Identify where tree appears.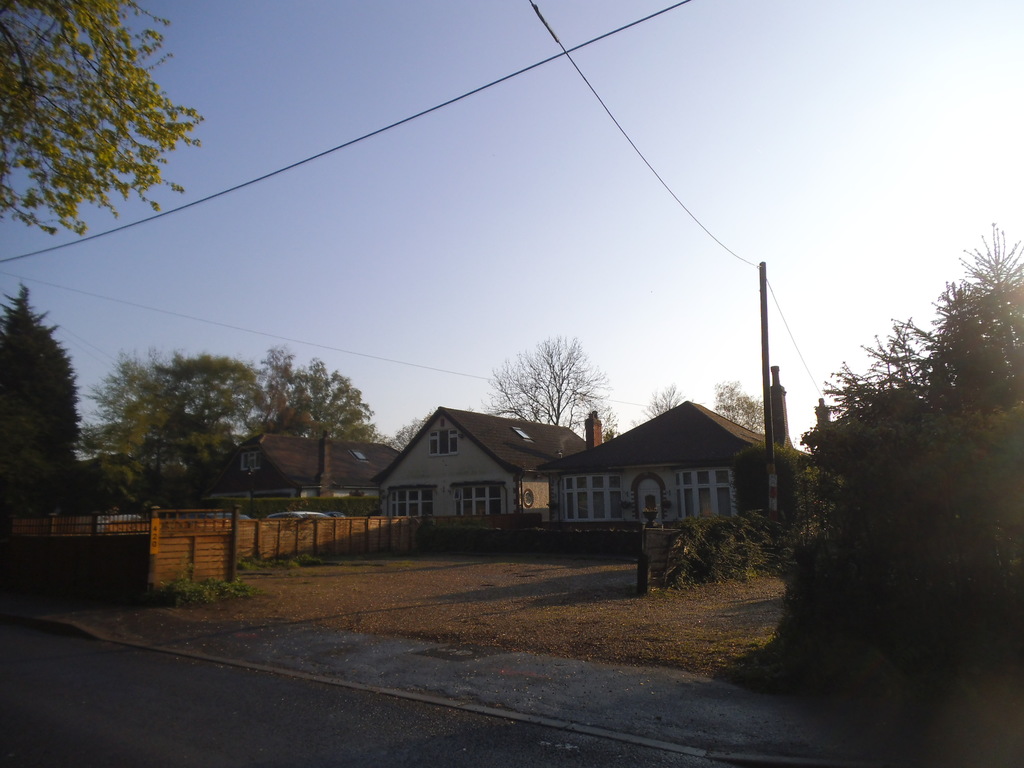
Appears at region(771, 221, 1023, 660).
